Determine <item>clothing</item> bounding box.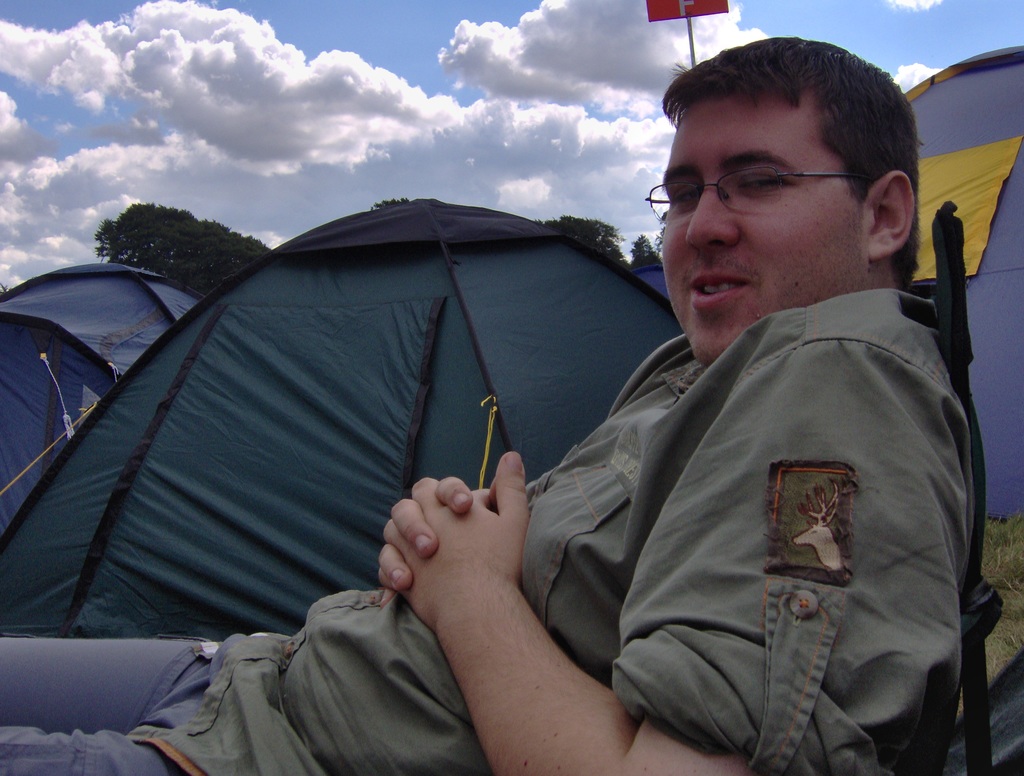
Determined: region(0, 287, 975, 775).
